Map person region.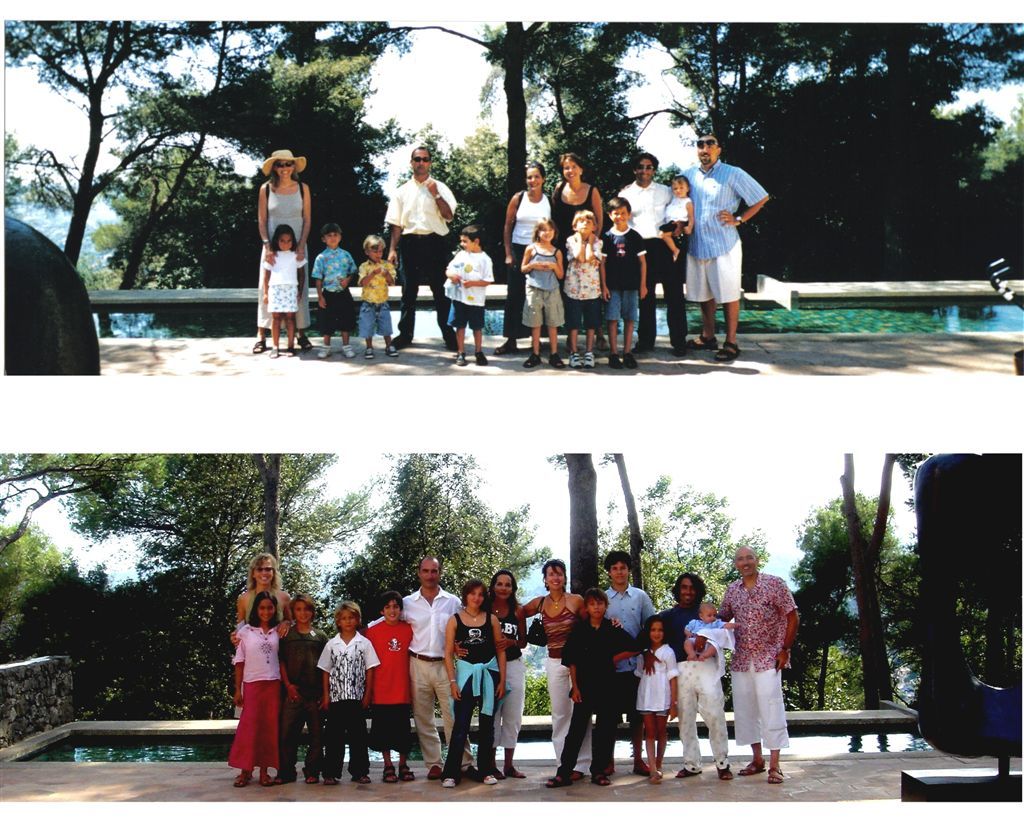
Mapped to left=251, top=147, right=309, bottom=356.
